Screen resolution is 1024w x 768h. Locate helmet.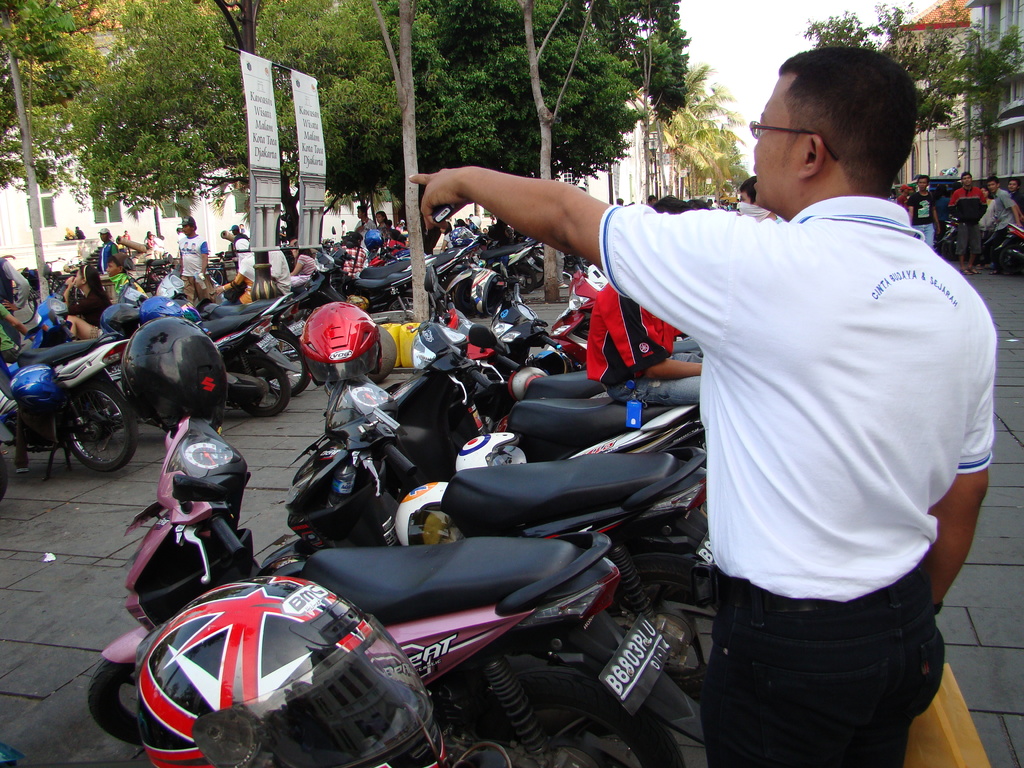
bbox=[340, 231, 364, 242].
